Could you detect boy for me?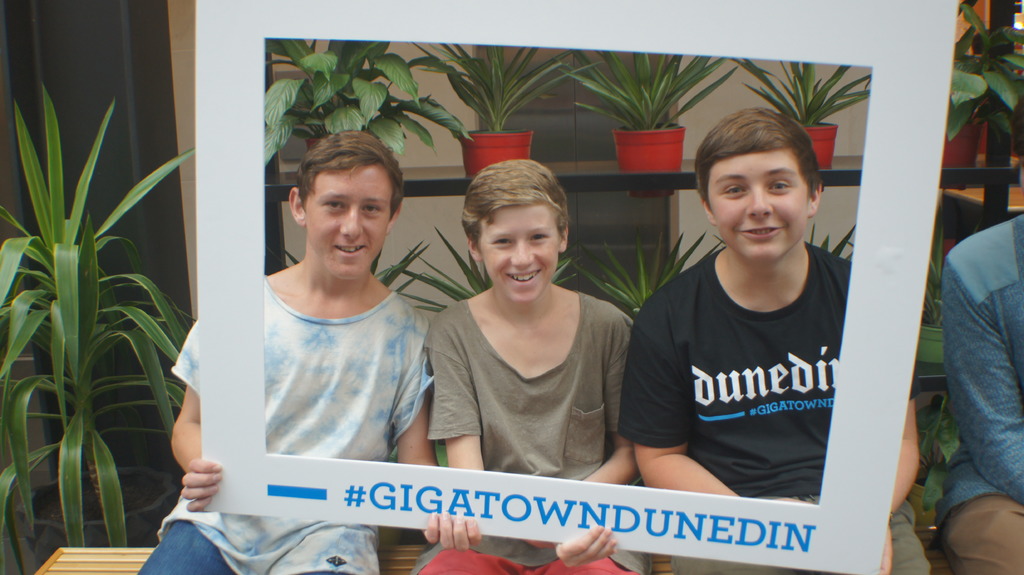
Detection result: bbox=[134, 127, 480, 574].
